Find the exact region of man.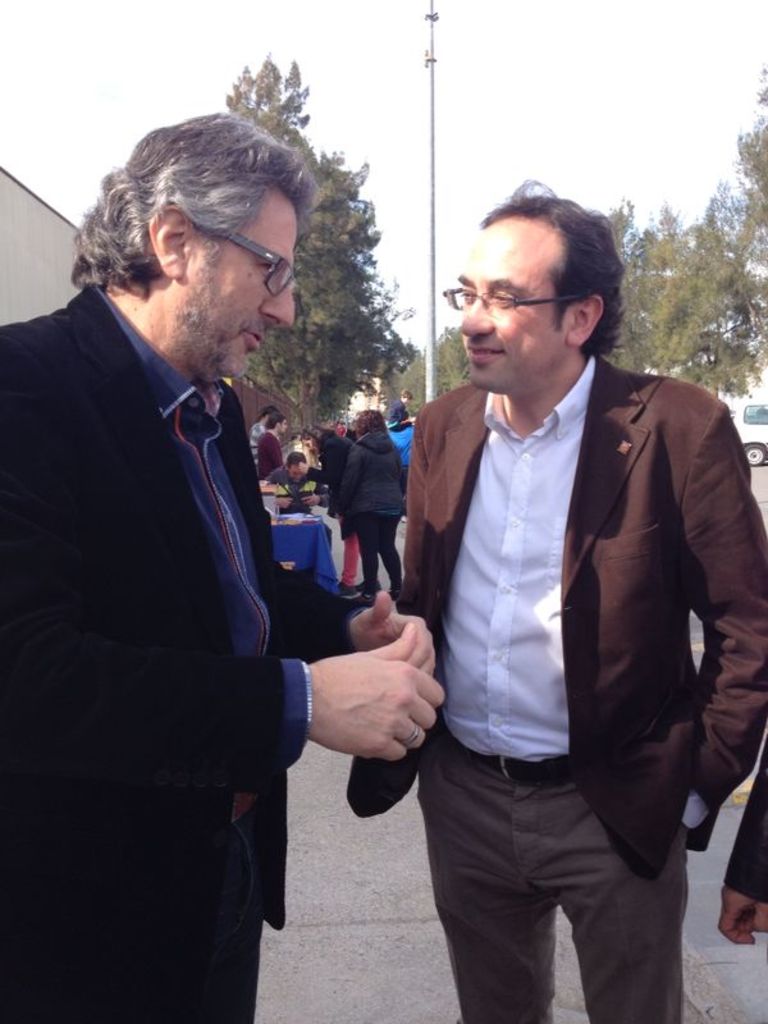
Exact region: 0, 108, 442, 1023.
